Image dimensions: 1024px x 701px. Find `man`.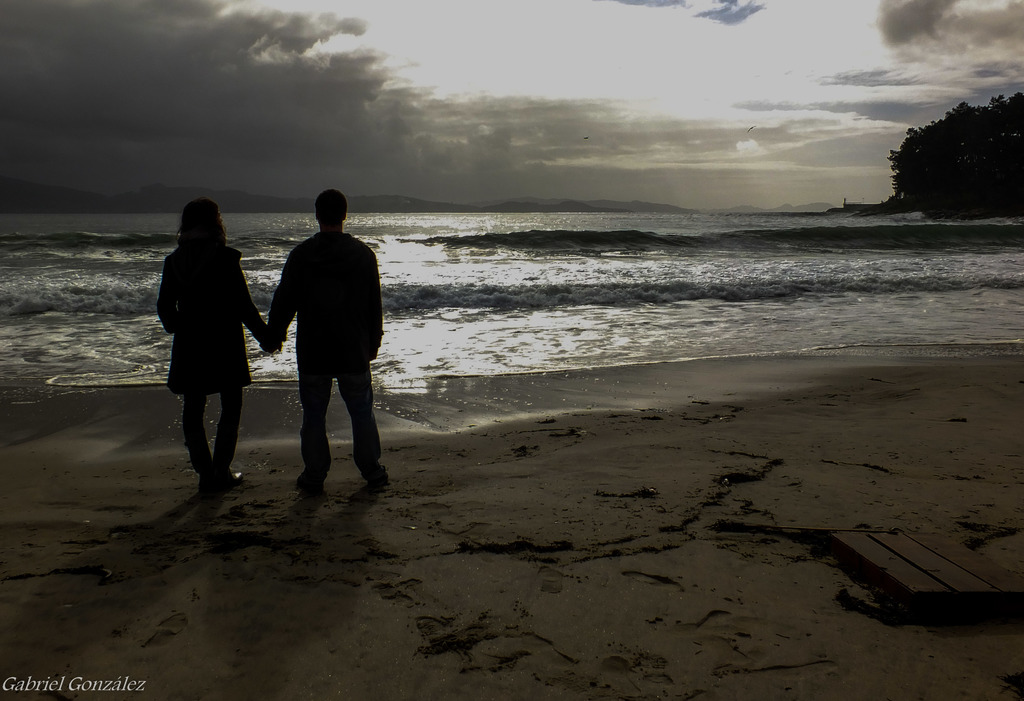
262 187 377 499.
